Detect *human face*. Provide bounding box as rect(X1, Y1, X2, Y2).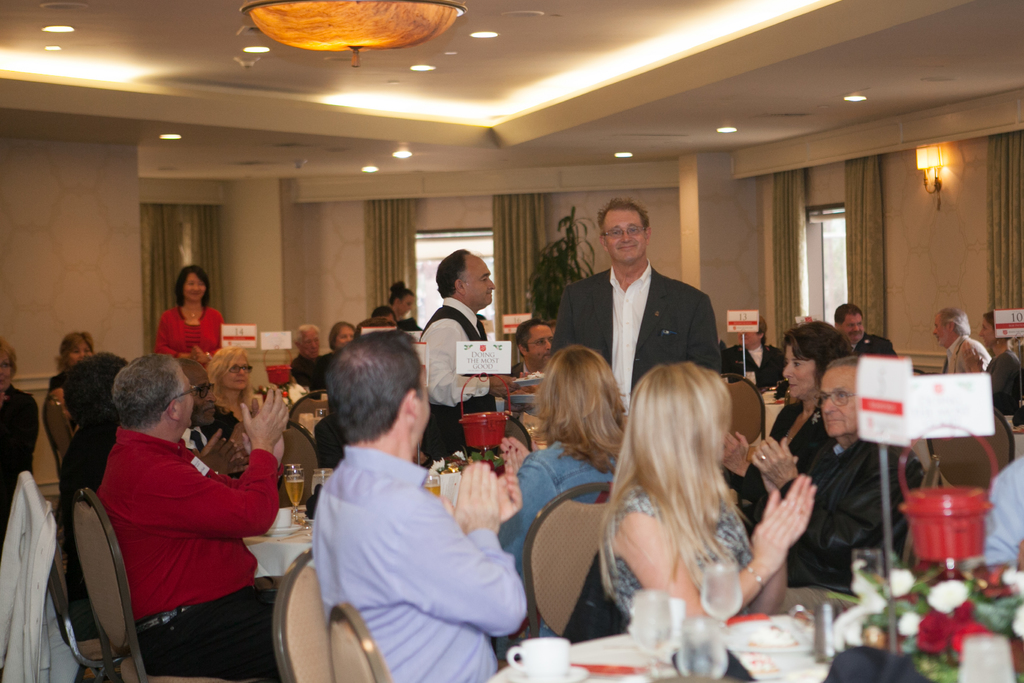
rect(385, 316, 395, 331).
